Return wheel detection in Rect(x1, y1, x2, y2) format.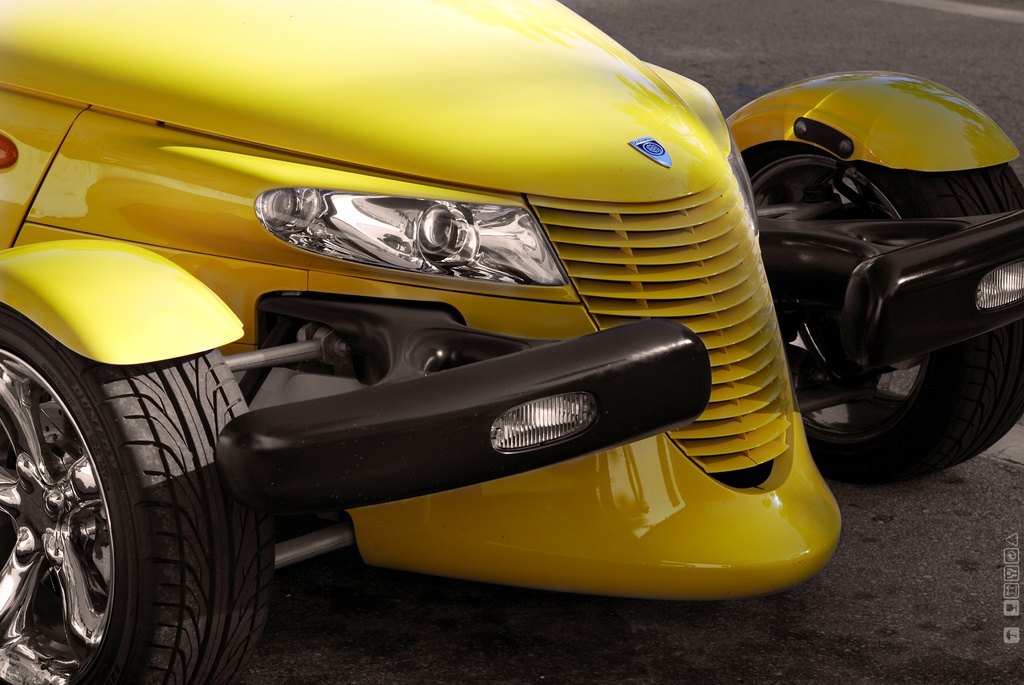
Rect(740, 145, 1023, 485).
